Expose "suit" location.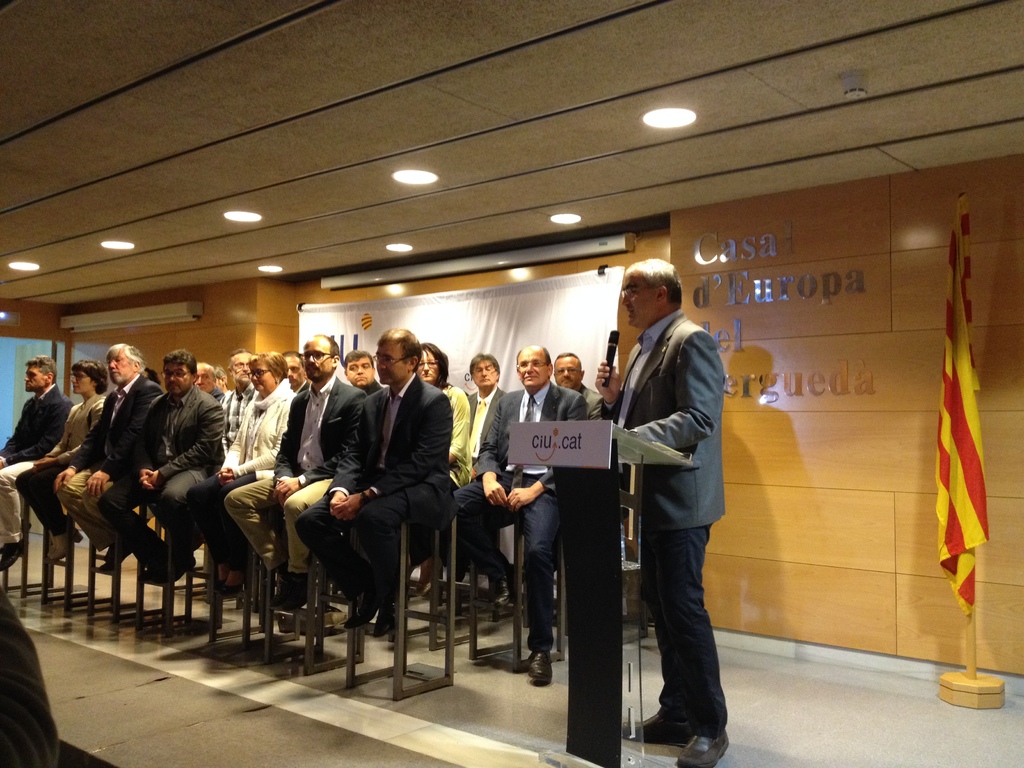
Exposed at (left=434, top=376, right=584, bottom=654).
